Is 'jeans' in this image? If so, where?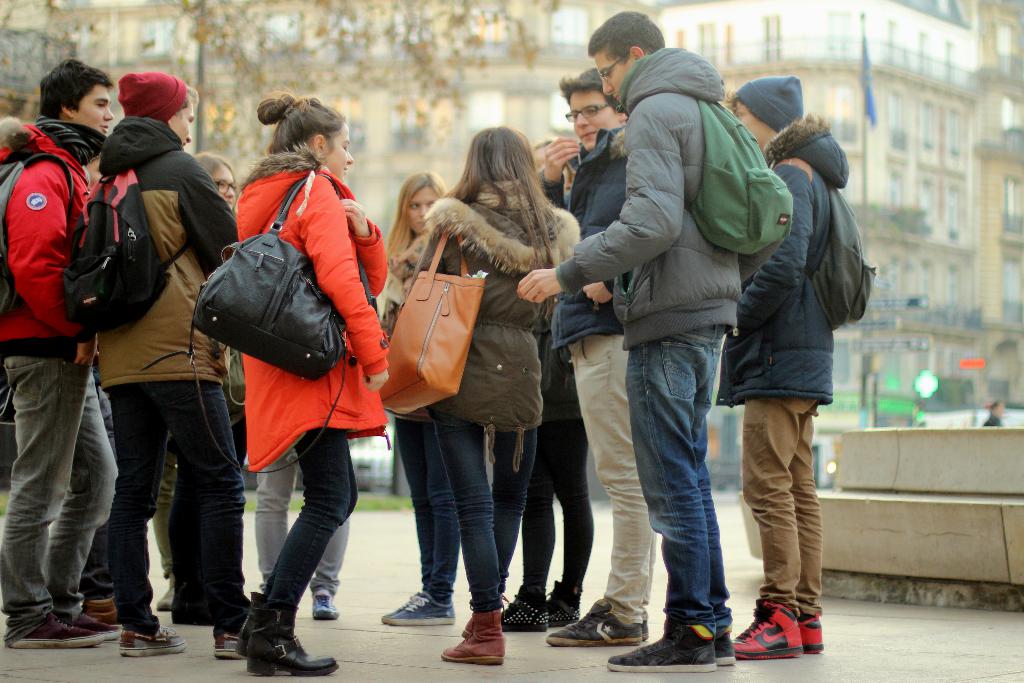
Yes, at detection(624, 322, 732, 626).
